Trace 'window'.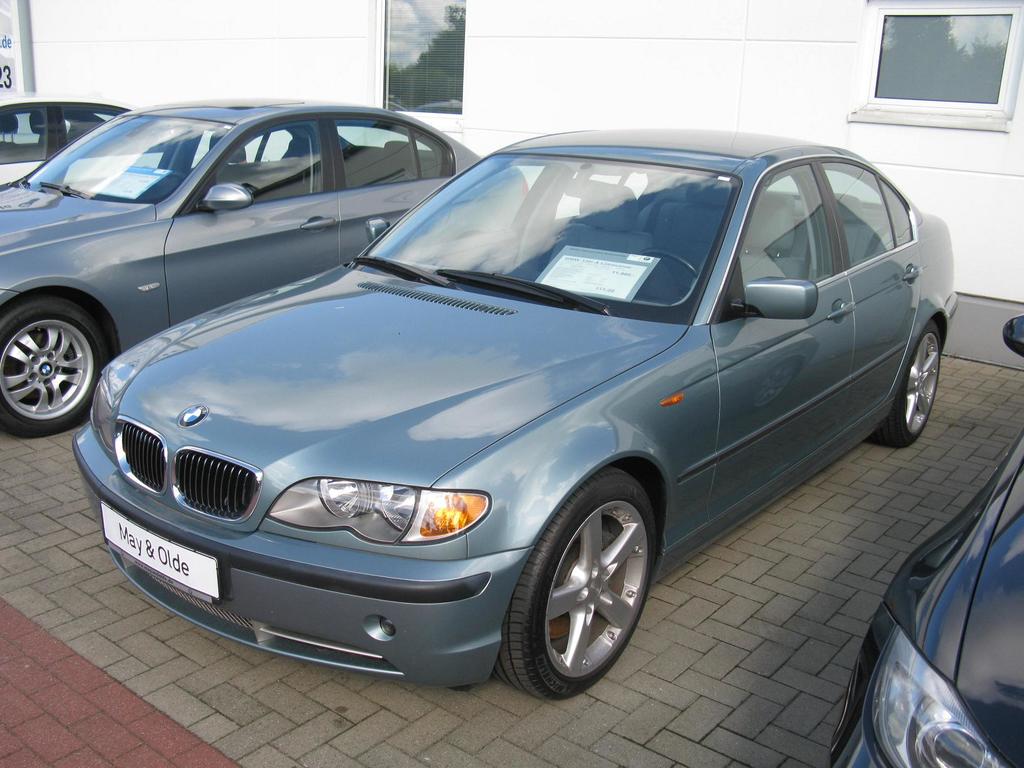
Traced to box=[372, 0, 472, 134].
